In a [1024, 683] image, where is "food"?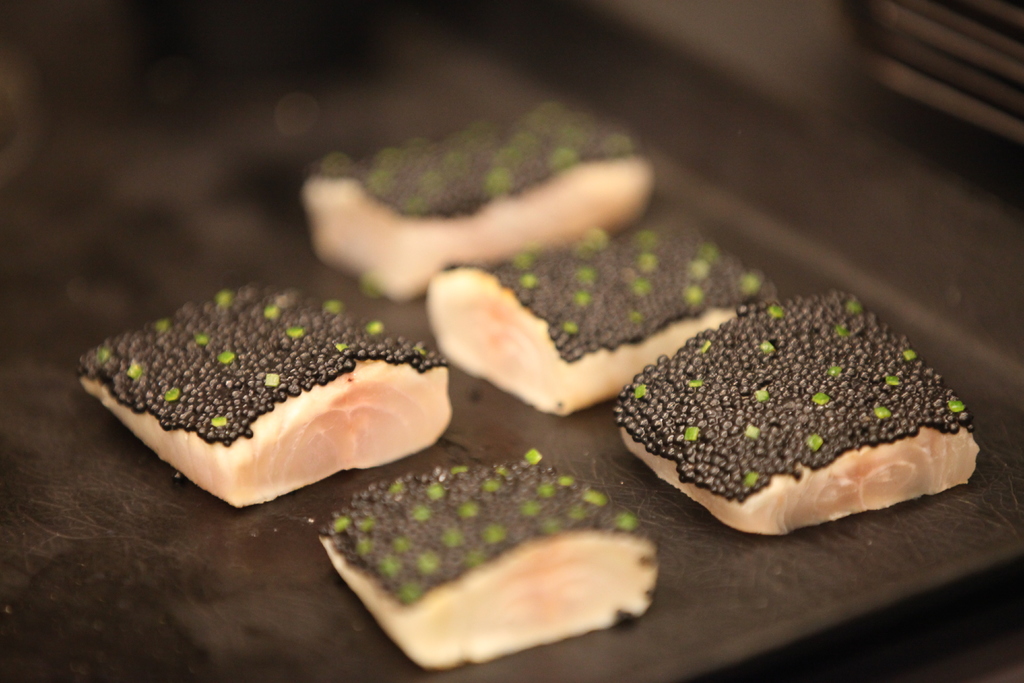
(327,474,682,639).
